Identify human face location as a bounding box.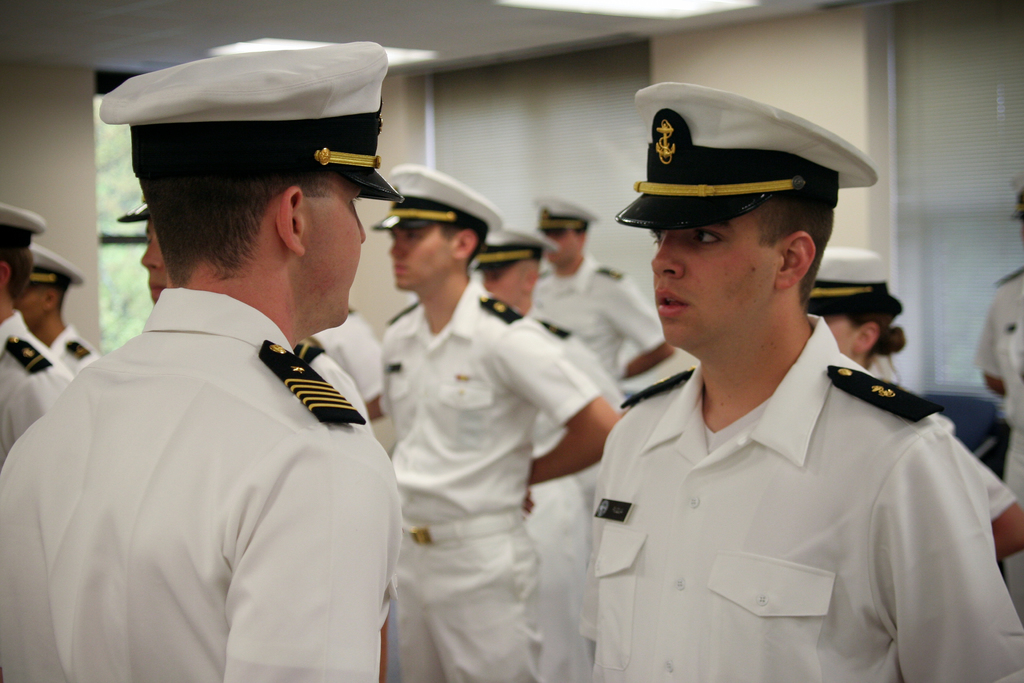
crop(384, 228, 460, 291).
